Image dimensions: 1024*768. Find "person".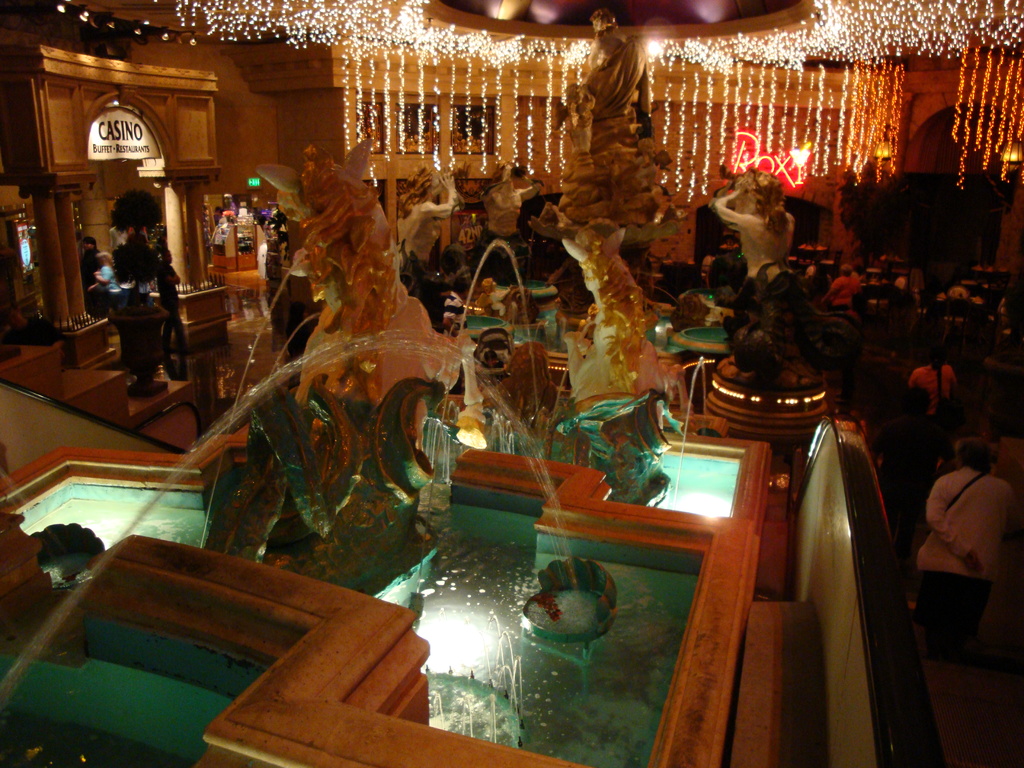
BBox(867, 381, 956, 537).
